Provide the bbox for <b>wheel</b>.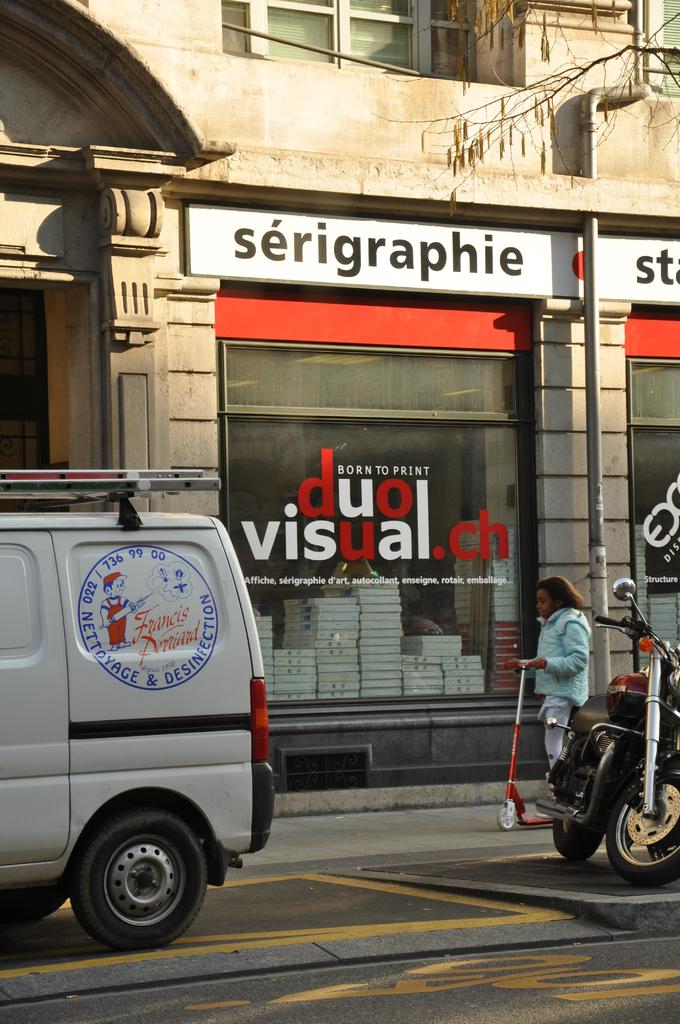
(x1=0, y1=843, x2=85, y2=932).
